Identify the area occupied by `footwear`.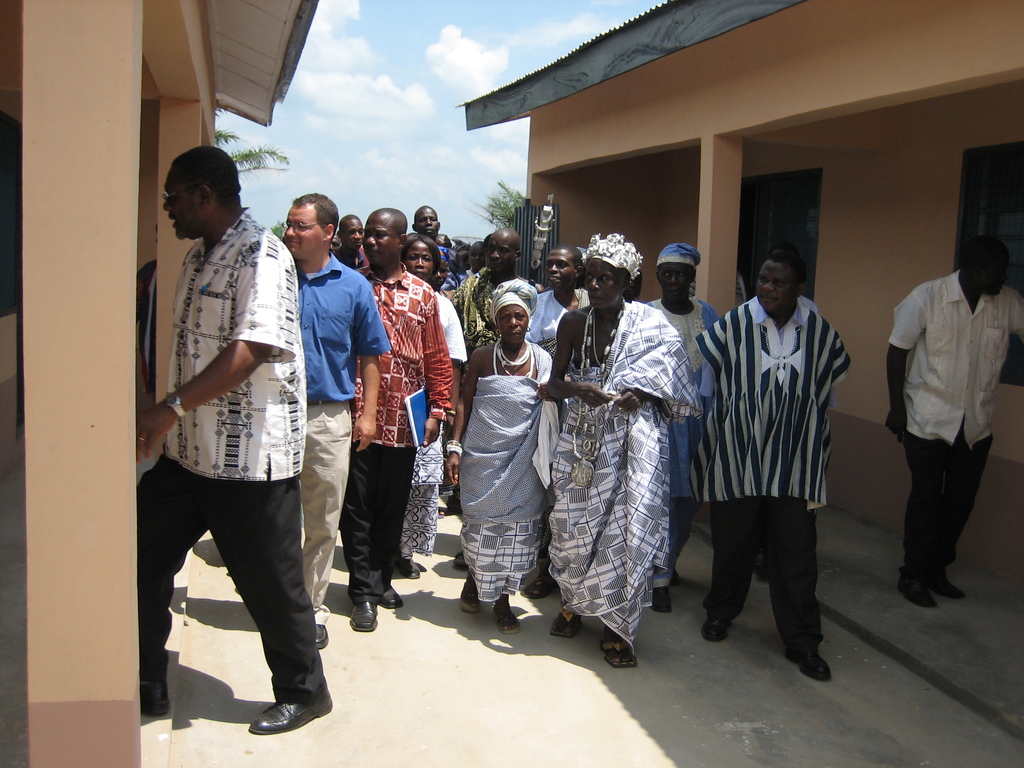
Area: x1=552 y1=614 x2=584 y2=639.
